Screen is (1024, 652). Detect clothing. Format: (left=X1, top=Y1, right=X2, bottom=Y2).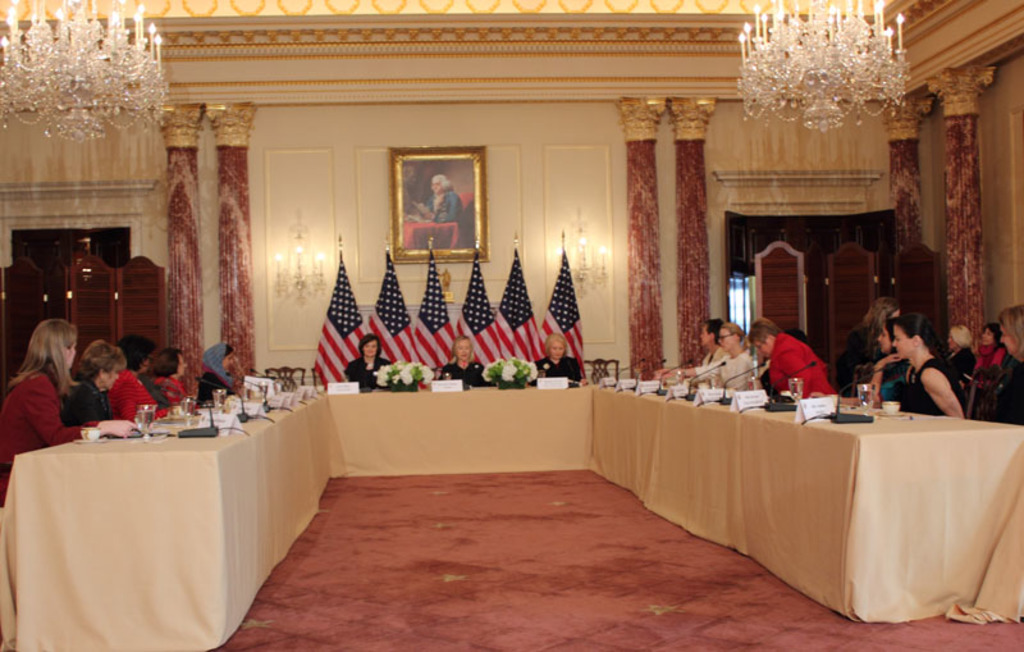
(left=0, top=365, right=76, bottom=511).
